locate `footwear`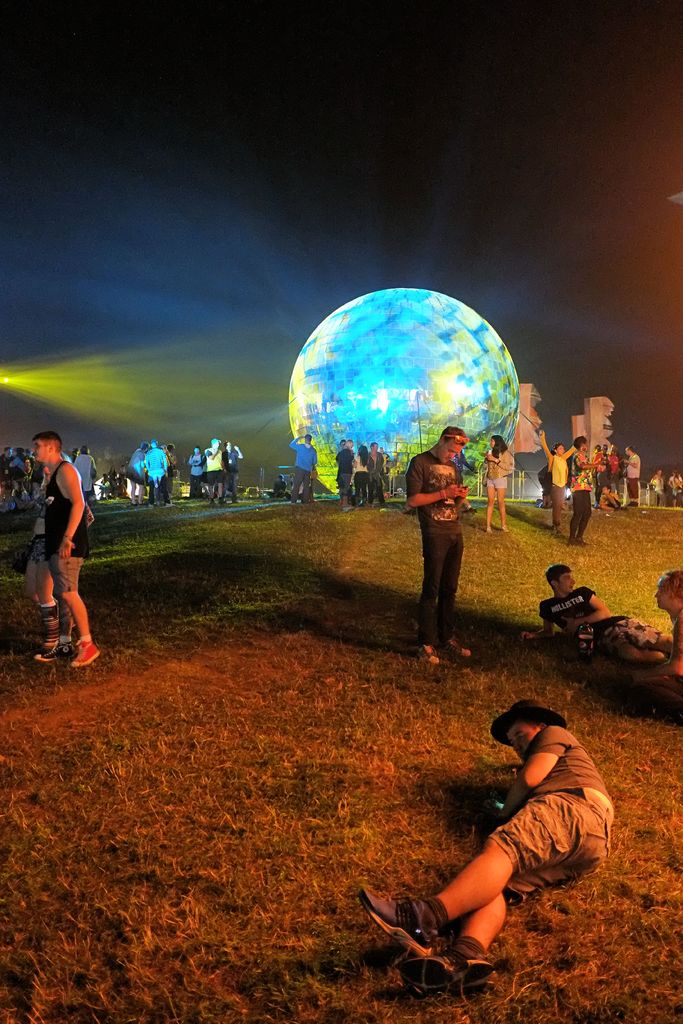
<box>353,886,460,957</box>
